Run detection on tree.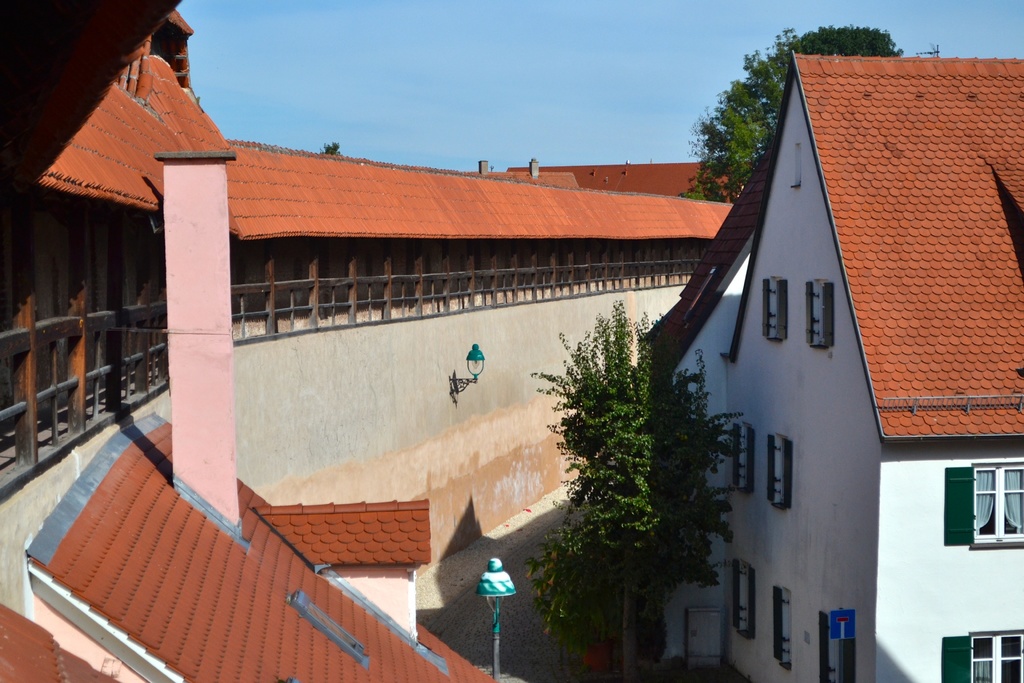
Result: 531,295,765,682.
